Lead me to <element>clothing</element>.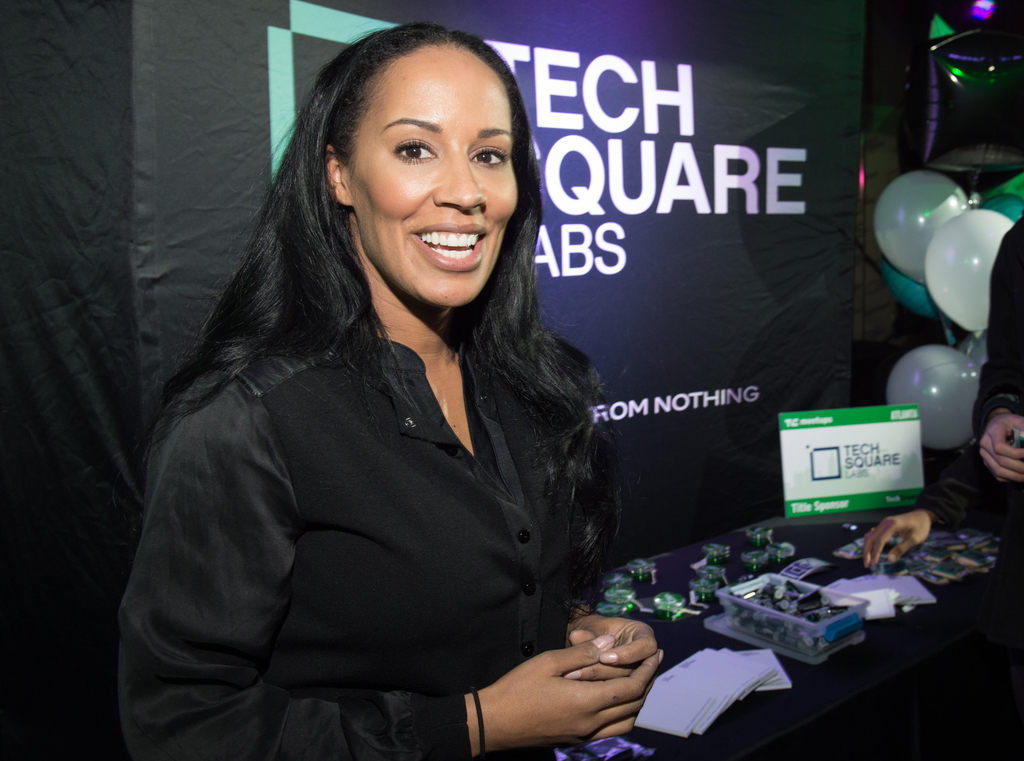
Lead to crop(134, 195, 662, 755).
